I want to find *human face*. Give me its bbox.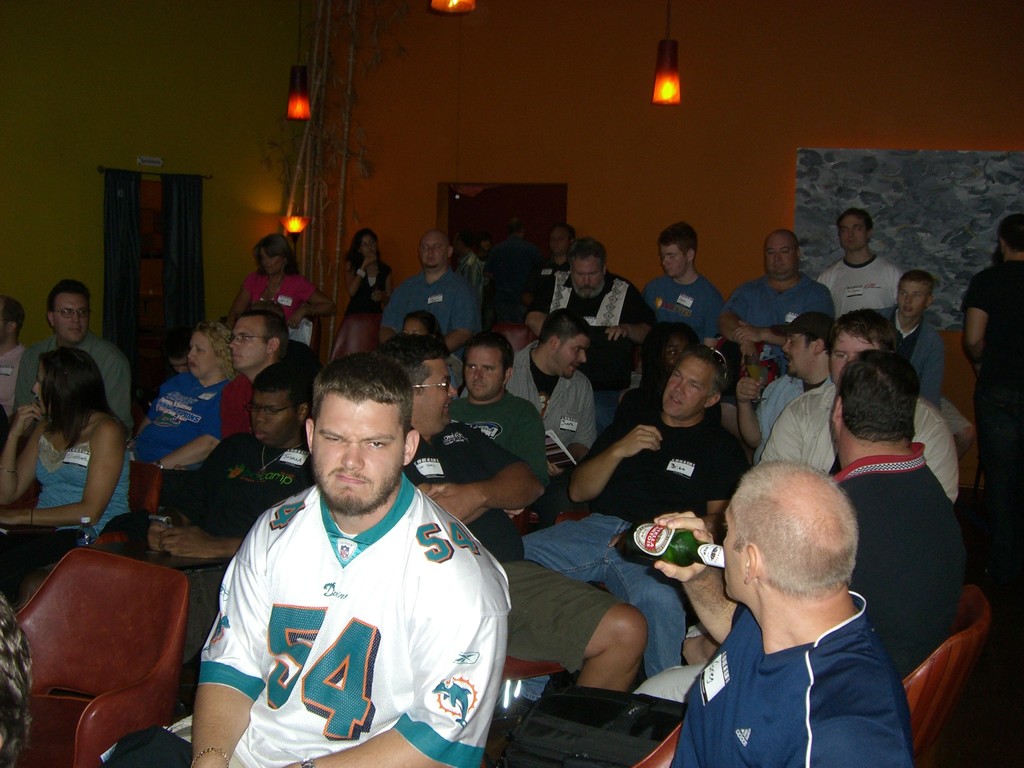
bbox(57, 295, 86, 333).
